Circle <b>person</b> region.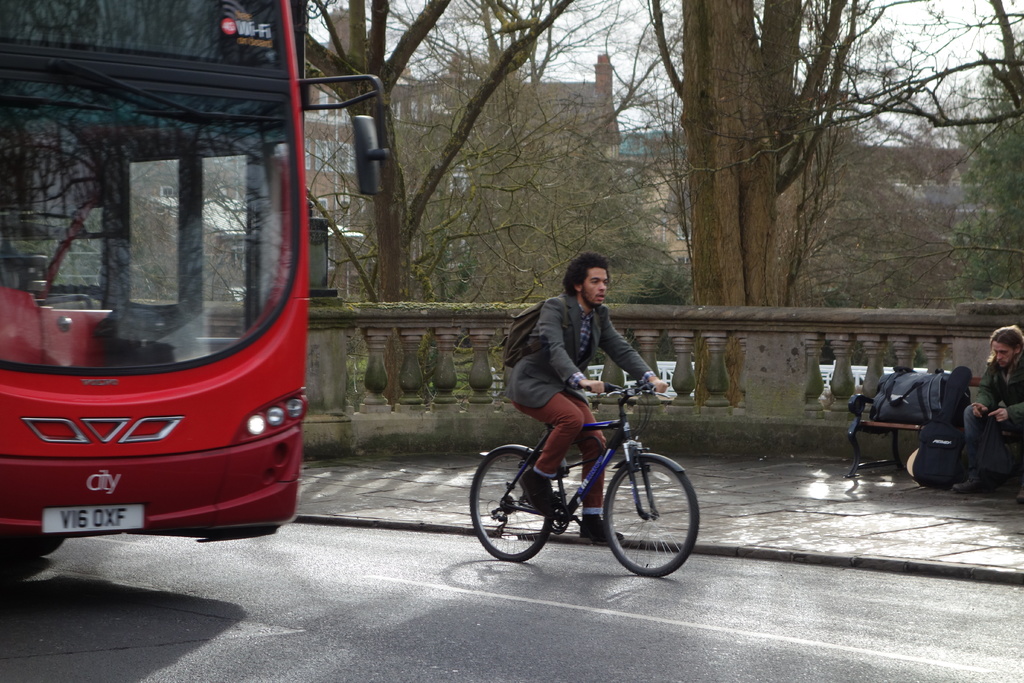
Region: 956, 325, 1023, 500.
